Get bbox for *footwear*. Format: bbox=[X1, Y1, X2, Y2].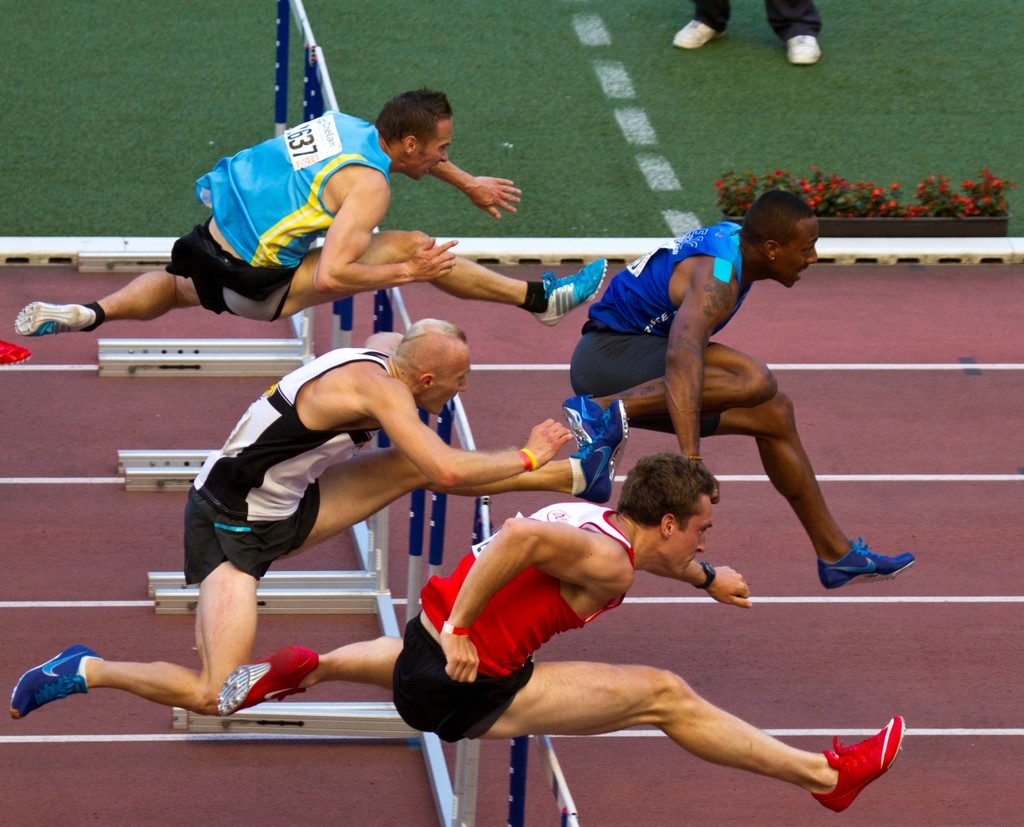
bbox=[560, 398, 603, 448].
